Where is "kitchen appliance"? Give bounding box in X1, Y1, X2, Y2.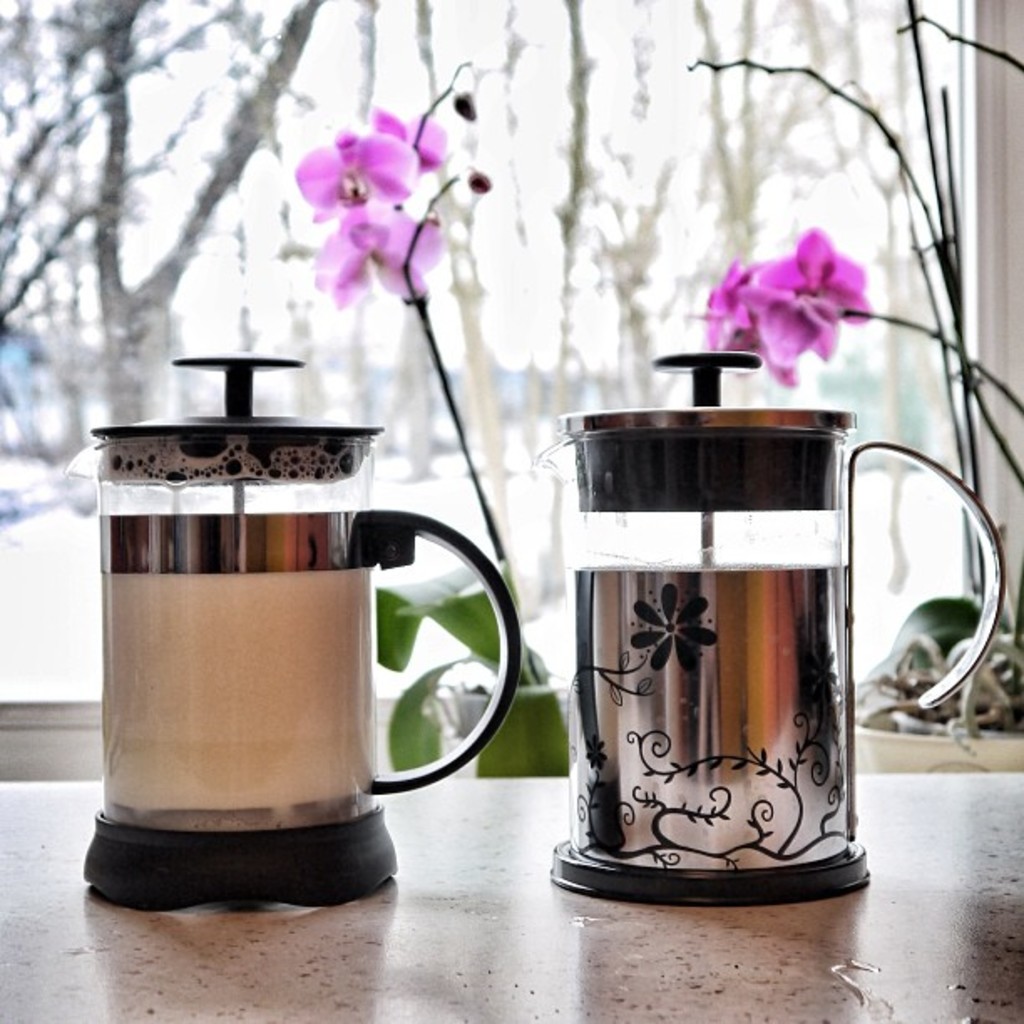
79, 422, 445, 815.
